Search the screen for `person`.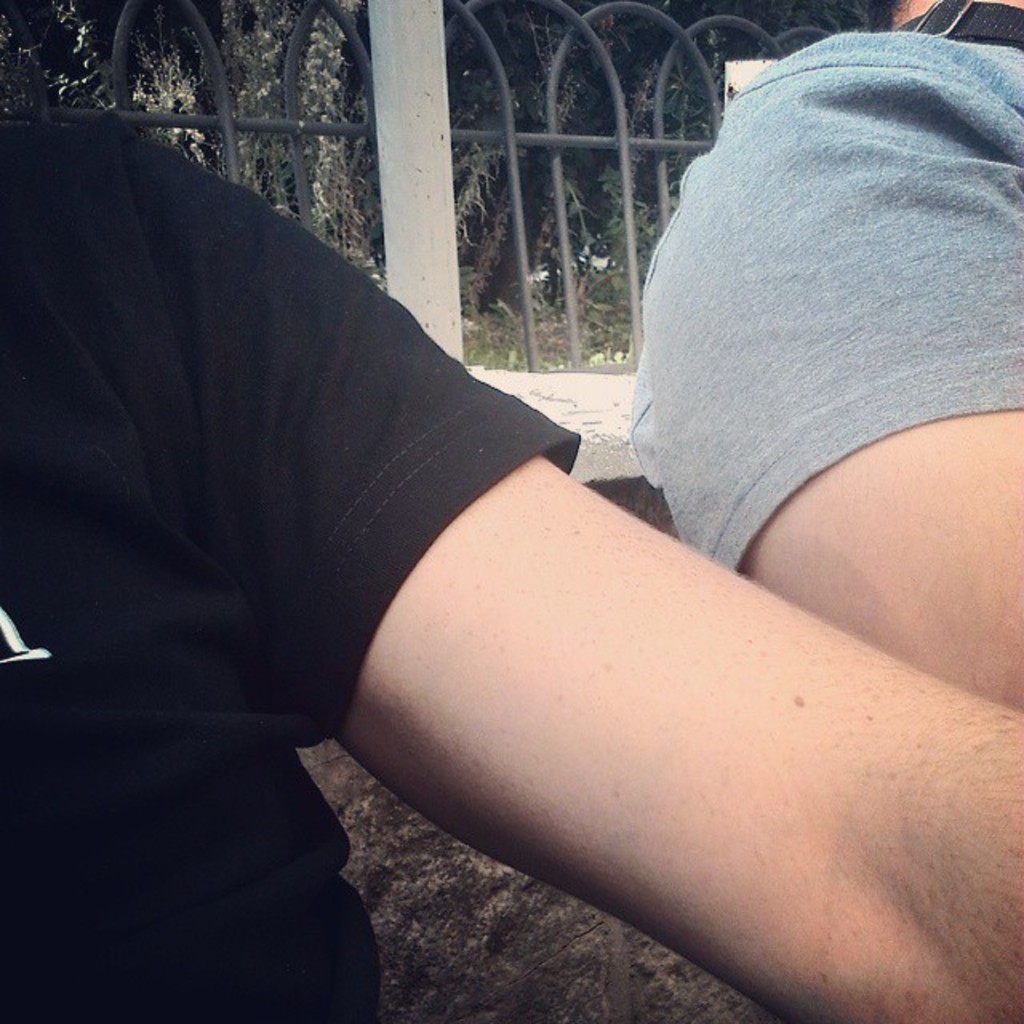
Found at (621,0,1022,720).
